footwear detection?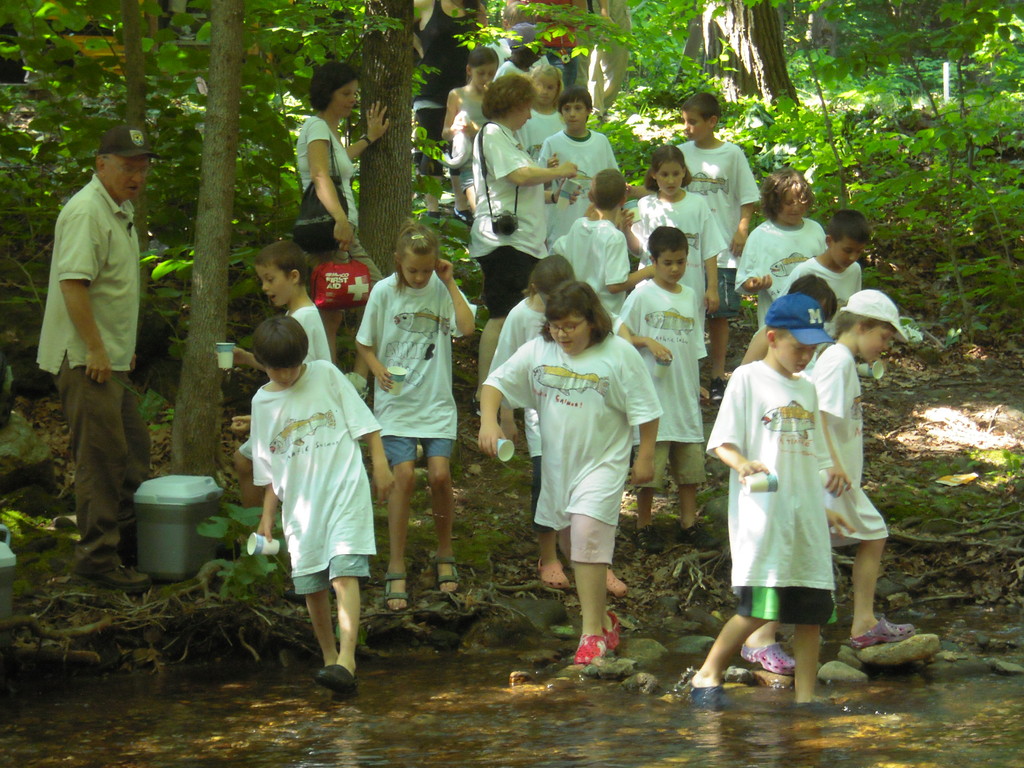
bbox(573, 634, 604, 665)
